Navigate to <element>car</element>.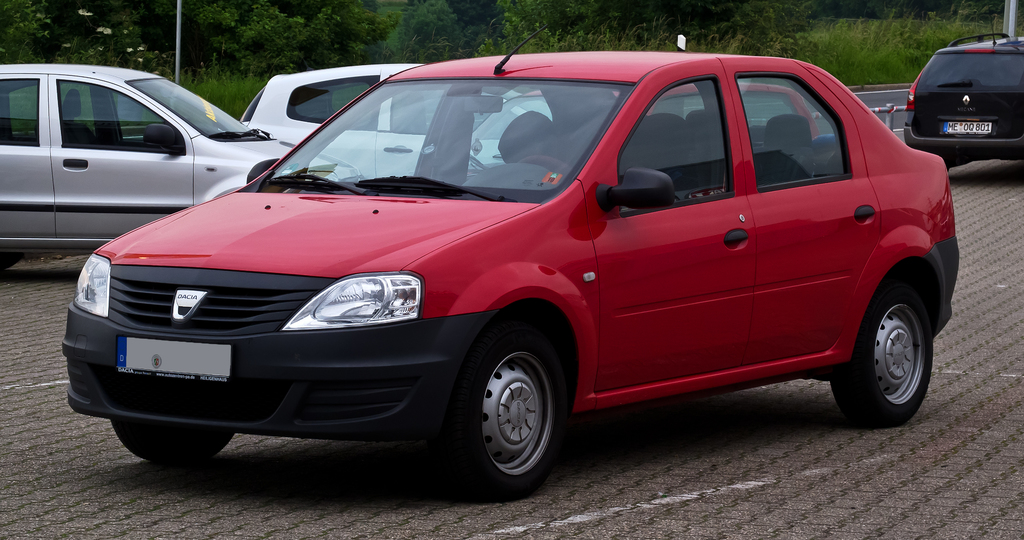
Navigation target: 95:42:960:488.
